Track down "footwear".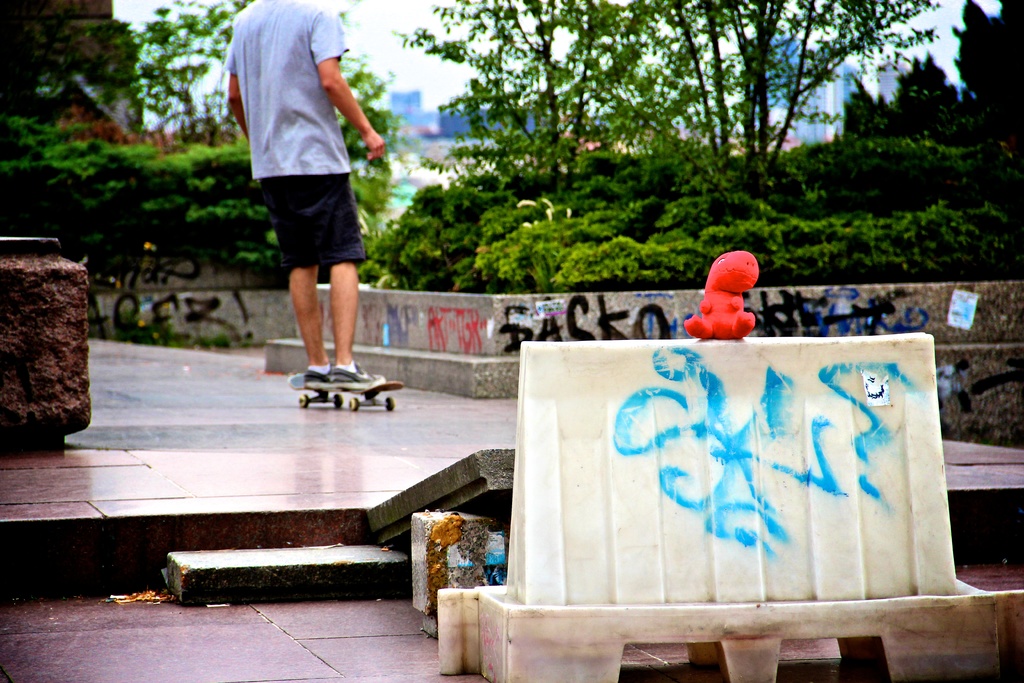
Tracked to [left=328, top=361, right=387, bottom=390].
